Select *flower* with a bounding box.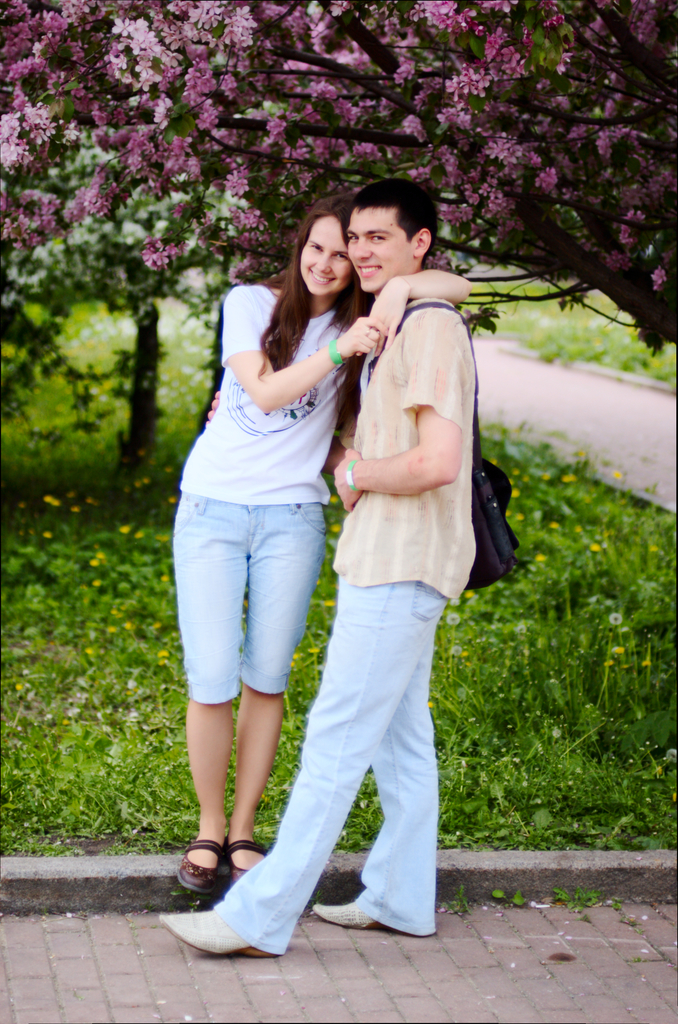
rect(81, 645, 95, 657).
